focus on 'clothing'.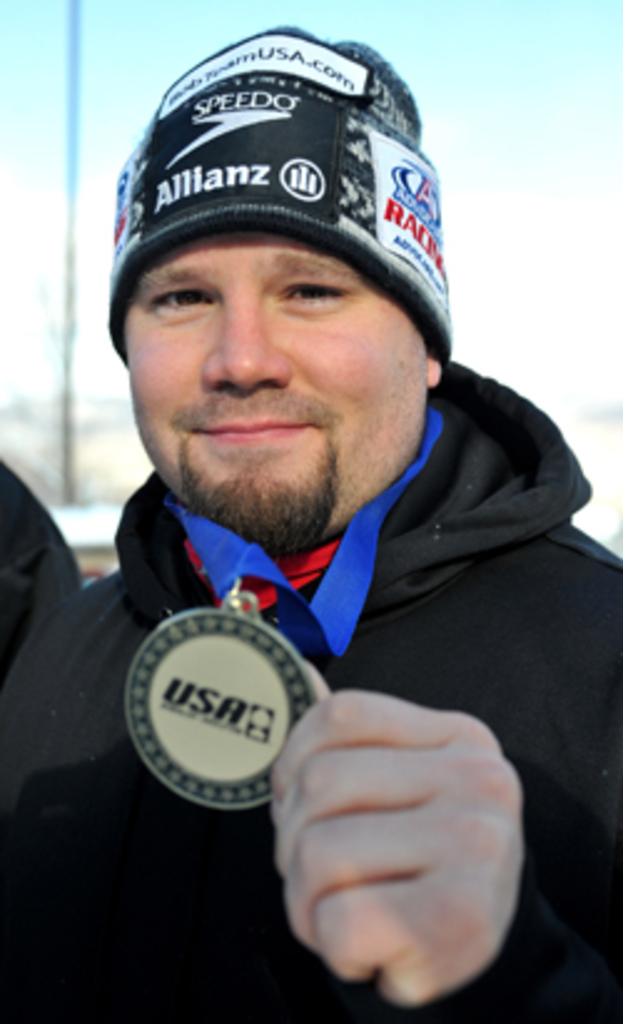
Focused at BBox(0, 441, 87, 693).
